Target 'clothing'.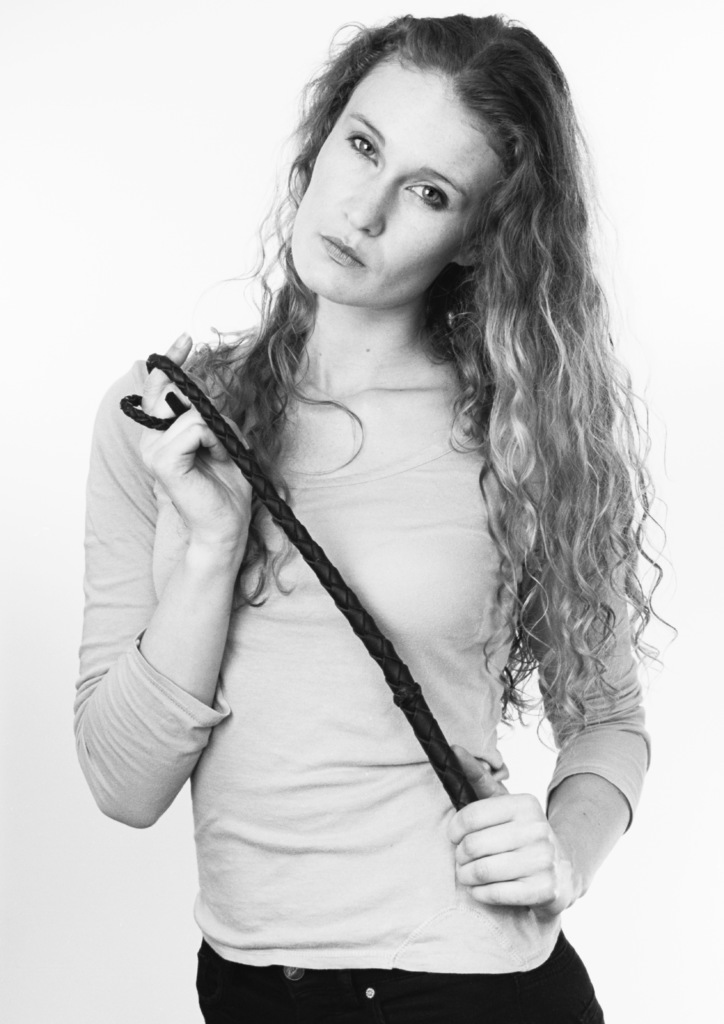
Target region: (x1=79, y1=192, x2=674, y2=990).
